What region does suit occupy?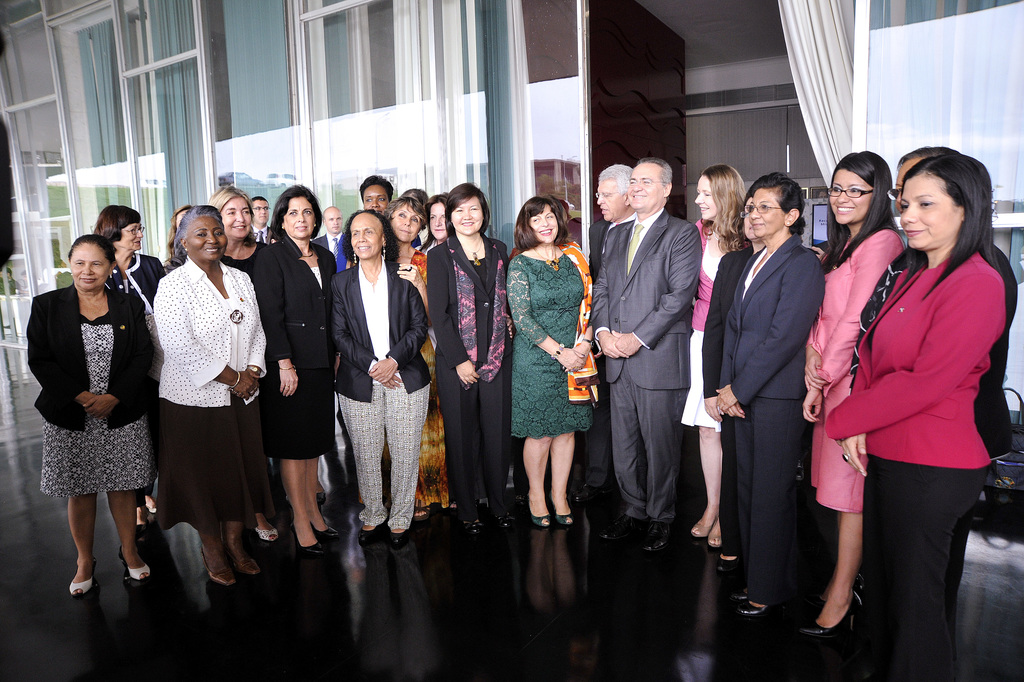
<region>603, 145, 712, 581</region>.
